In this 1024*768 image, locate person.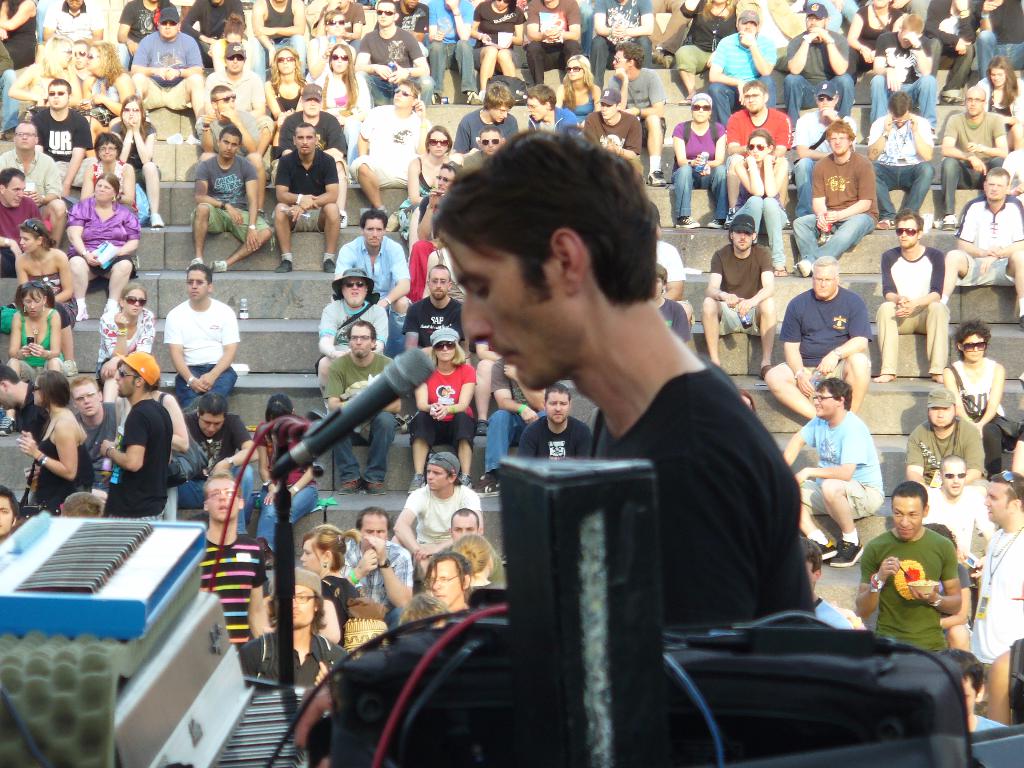
Bounding box: select_region(465, 0, 533, 108).
